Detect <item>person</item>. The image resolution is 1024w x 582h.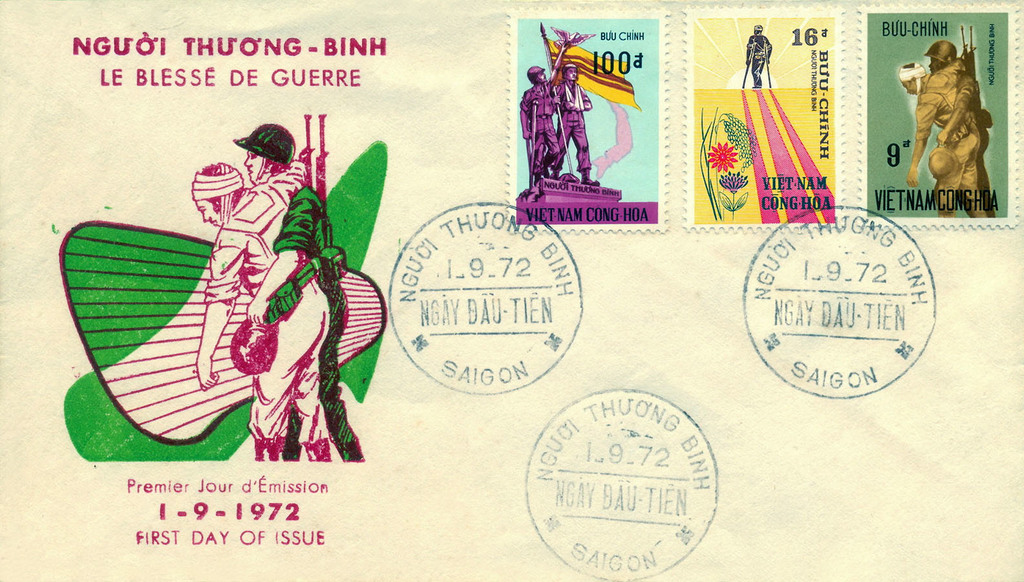
rect(553, 60, 595, 180).
